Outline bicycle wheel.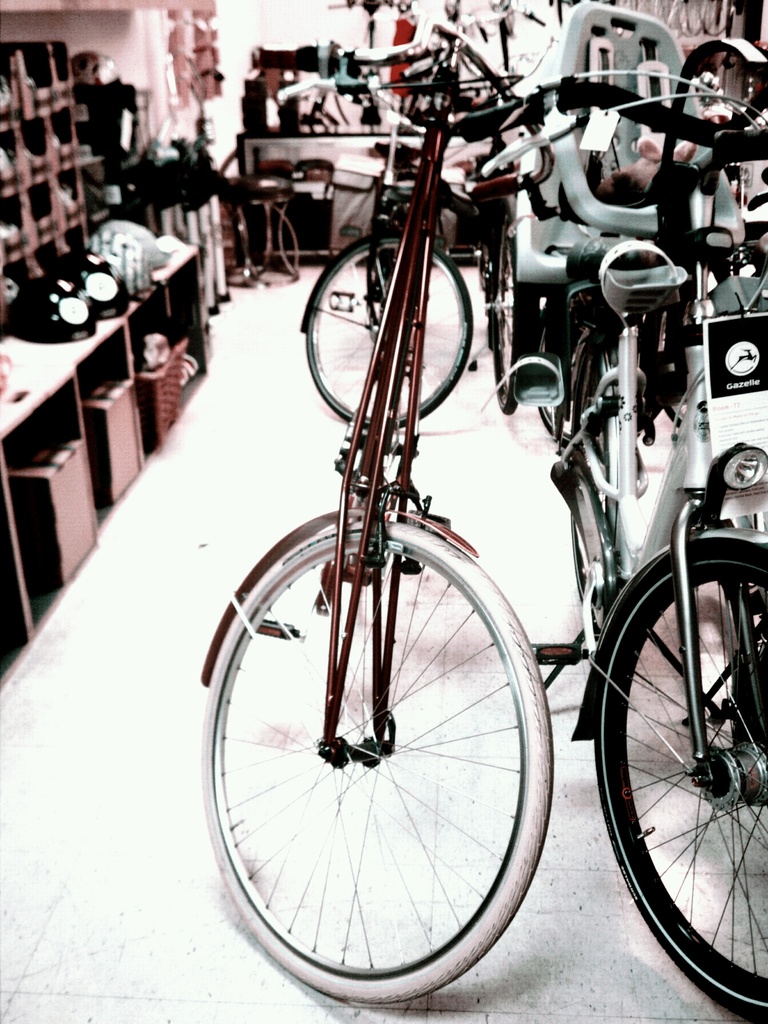
Outline: bbox=[479, 214, 522, 419].
